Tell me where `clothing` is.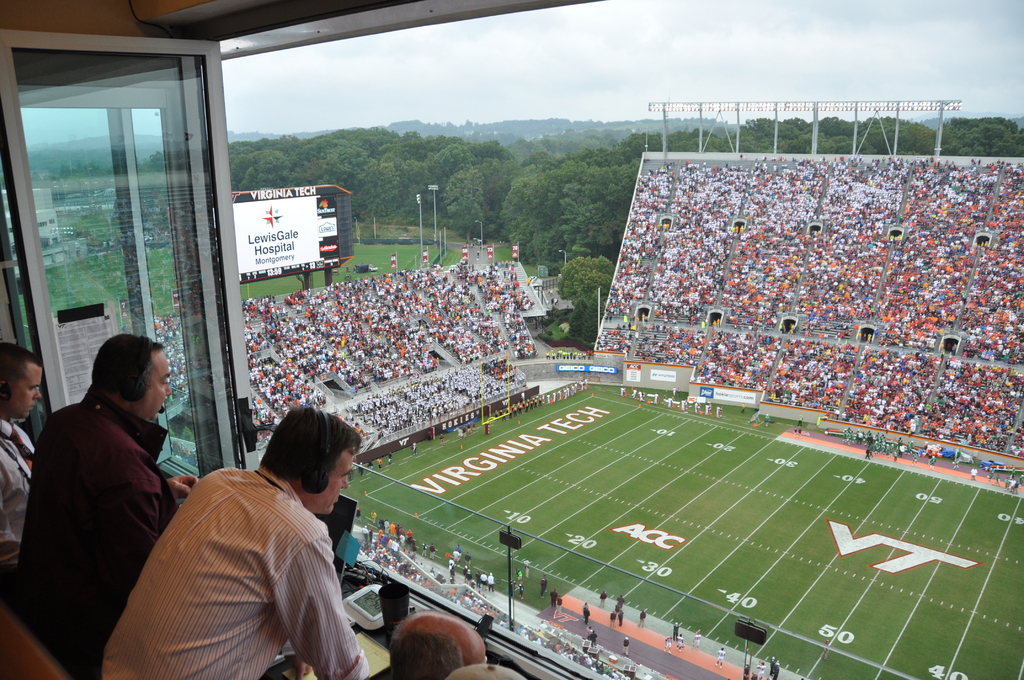
`clothing` is at <box>515,572,524,584</box>.
